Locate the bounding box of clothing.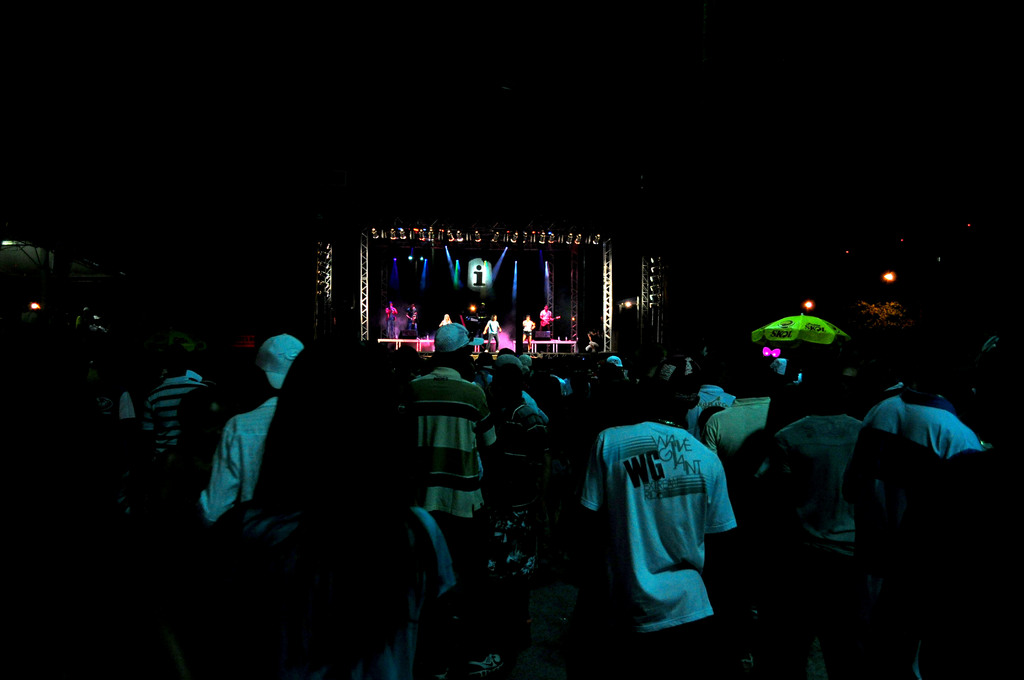
Bounding box: box=[524, 320, 537, 337].
